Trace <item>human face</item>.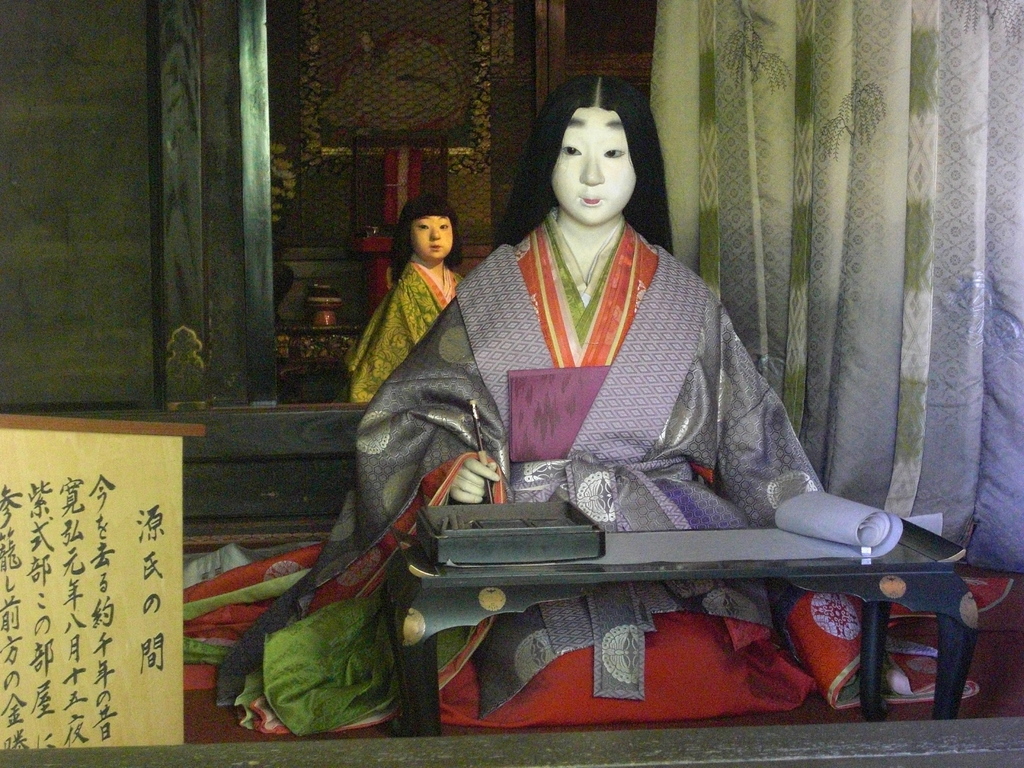
Traced to select_region(408, 209, 452, 264).
